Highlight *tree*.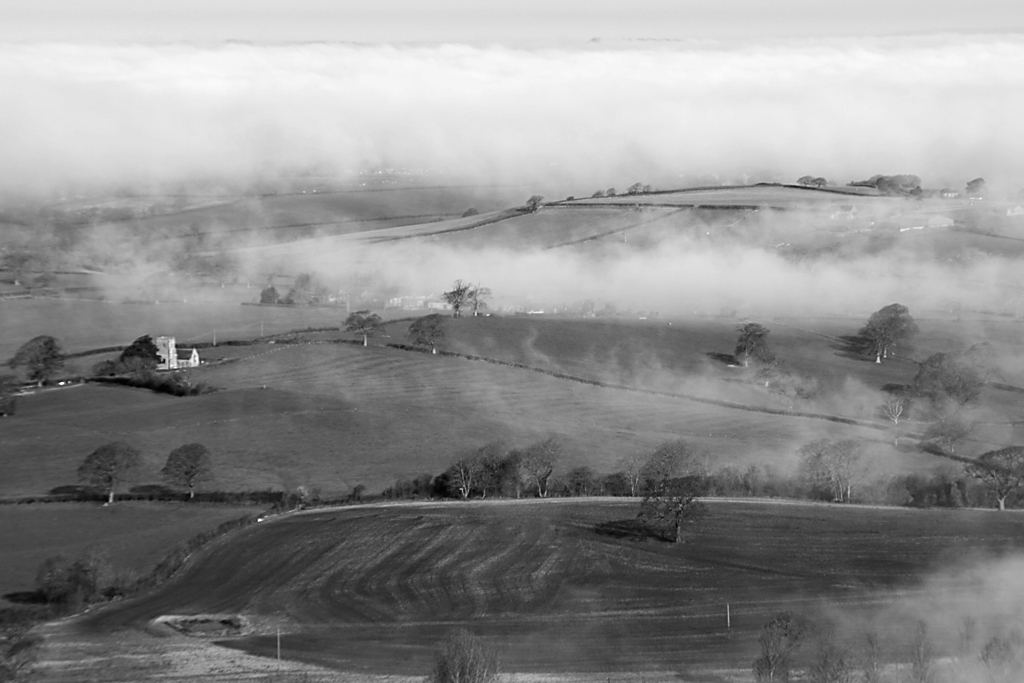
Highlighted region: 715,464,745,496.
